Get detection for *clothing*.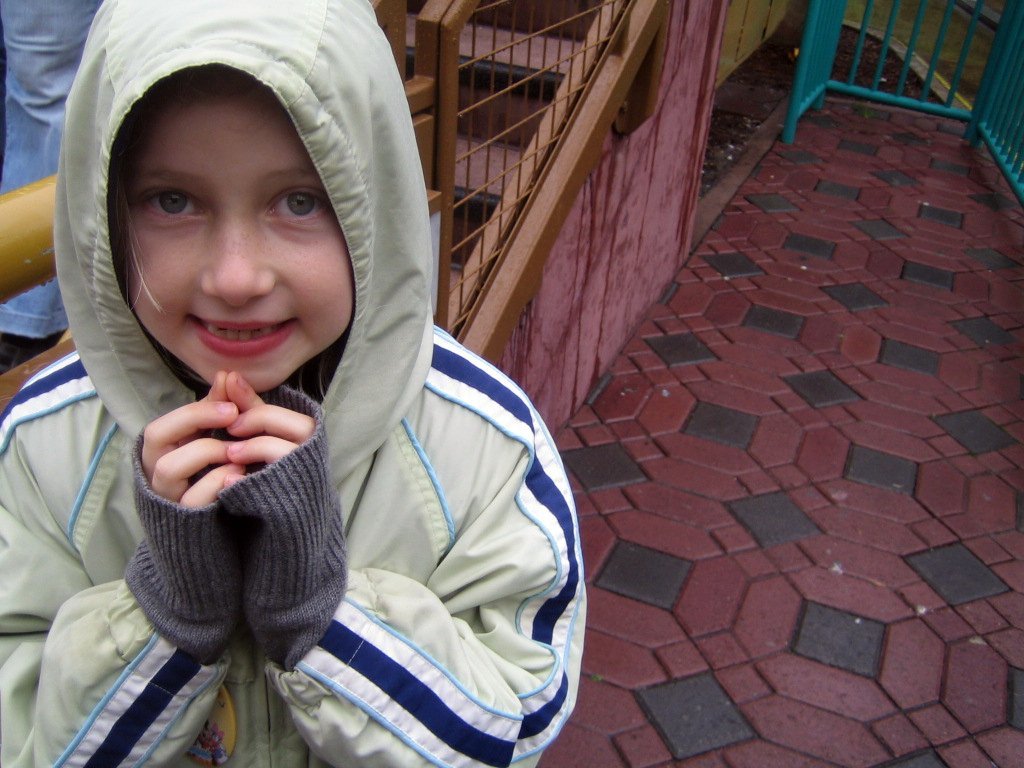
Detection: rect(0, 0, 582, 767).
